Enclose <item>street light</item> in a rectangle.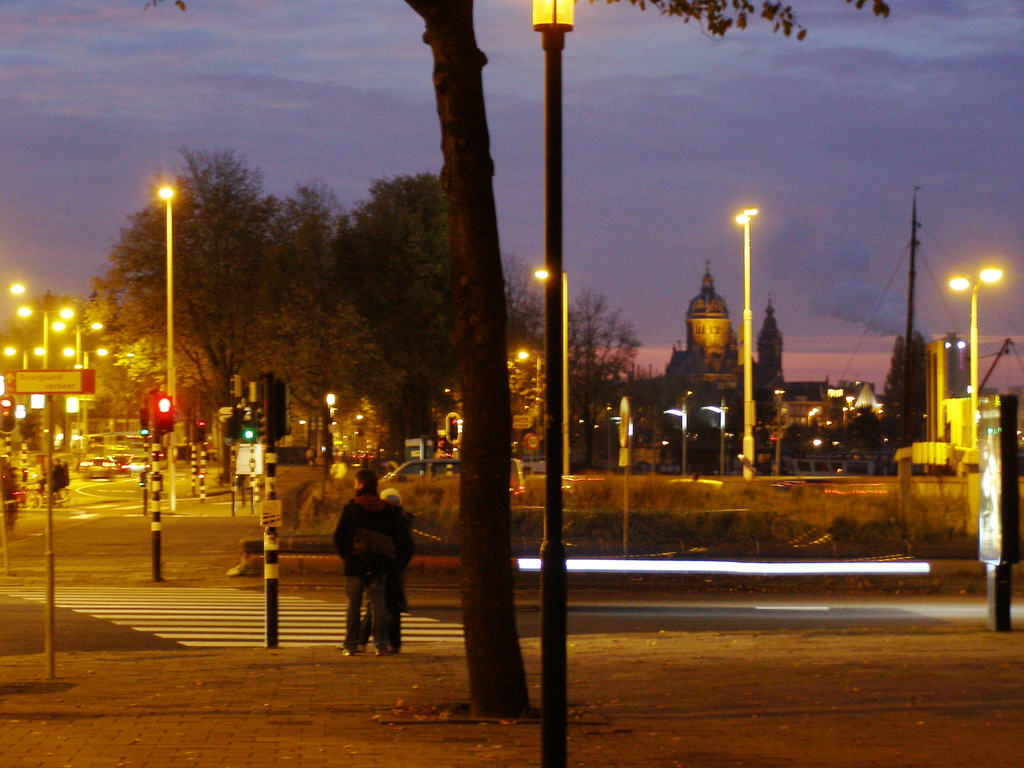
box=[516, 350, 542, 453].
